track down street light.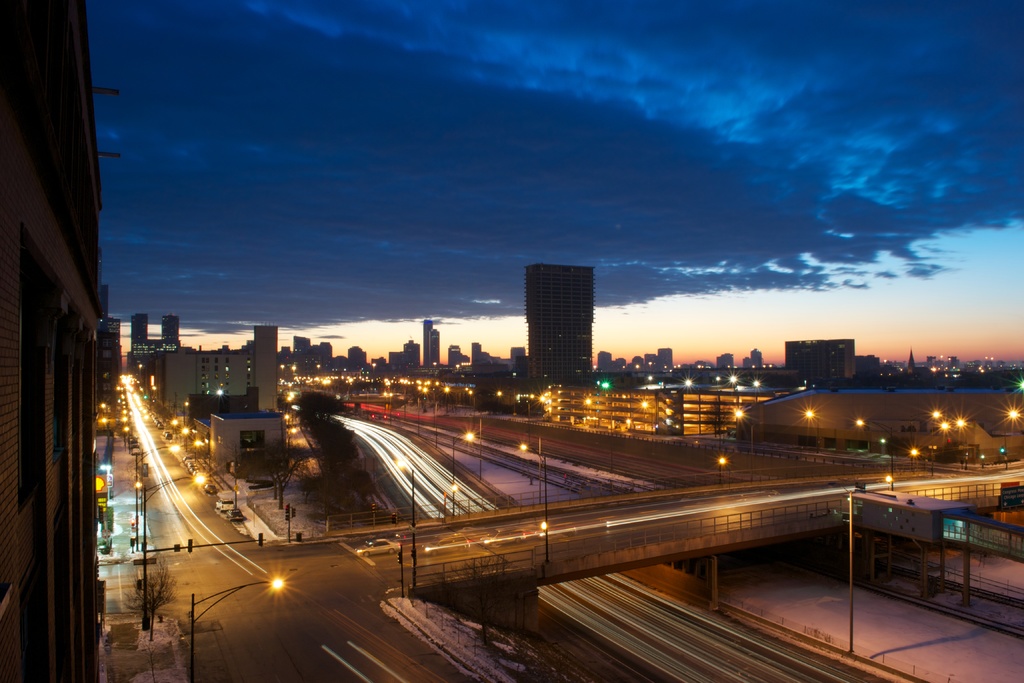
Tracked to 908, 447, 917, 472.
